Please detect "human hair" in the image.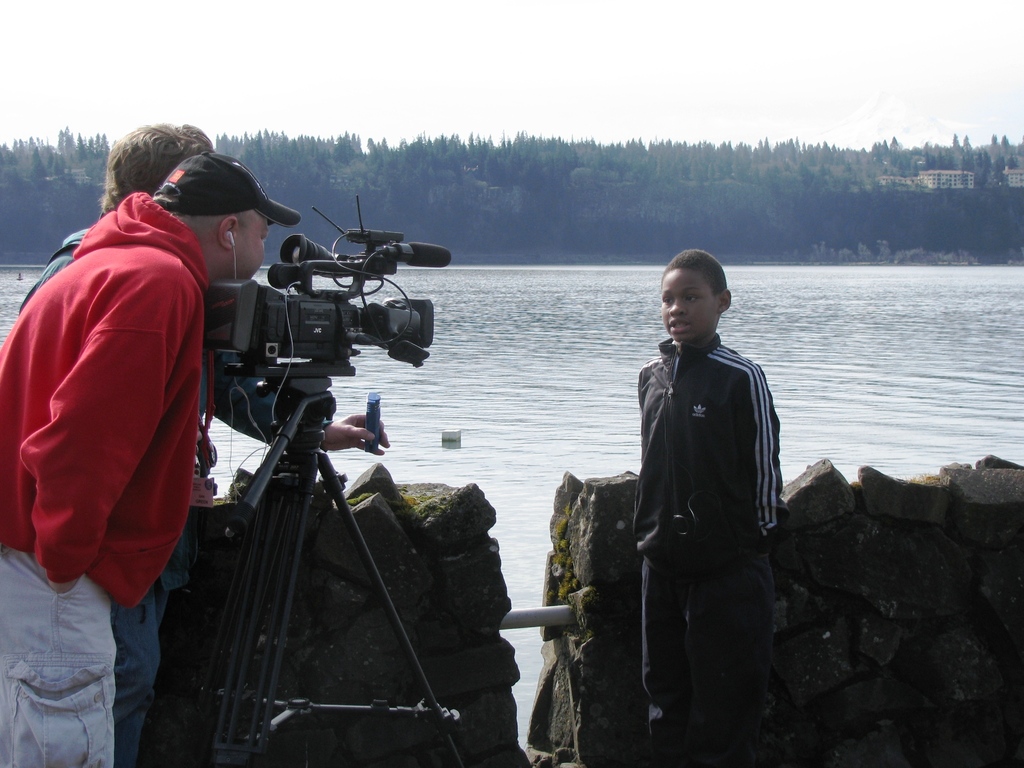
detection(662, 246, 732, 302).
